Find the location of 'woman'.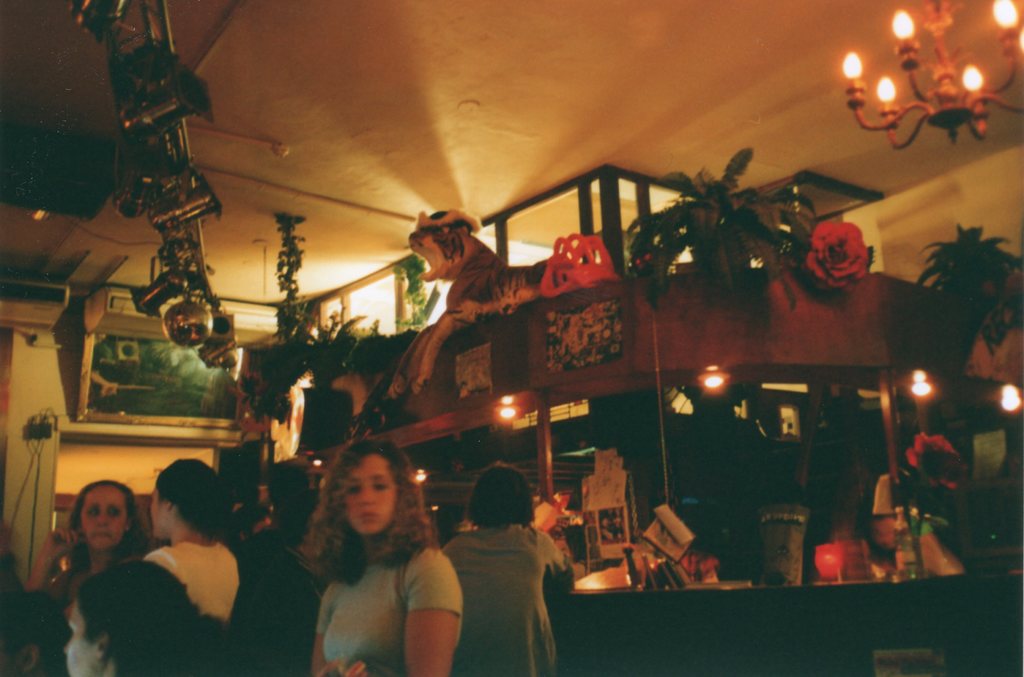
Location: bbox(60, 557, 250, 676).
